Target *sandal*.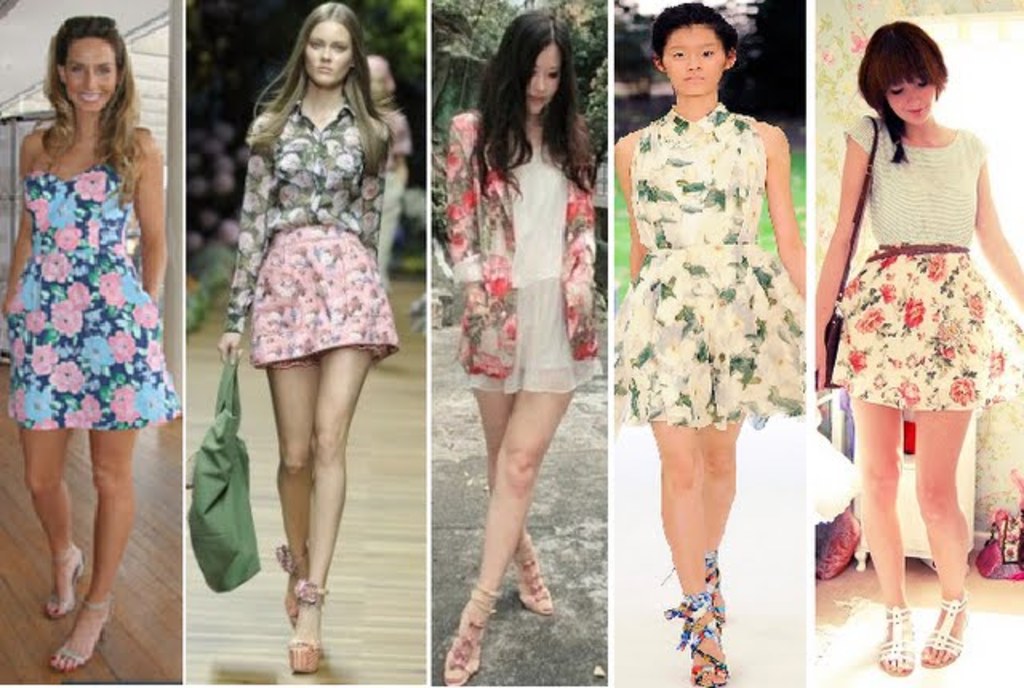
Target region: BBox(918, 587, 970, 666).
